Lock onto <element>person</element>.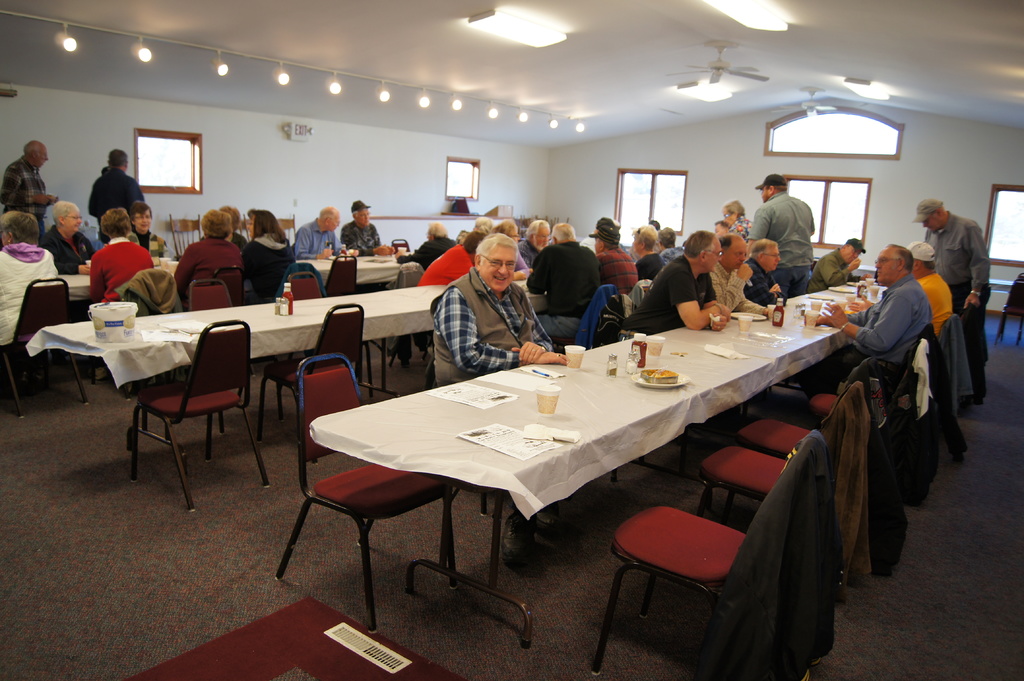
Locked: x1=333, y1=198, x2=392, y2=246.
